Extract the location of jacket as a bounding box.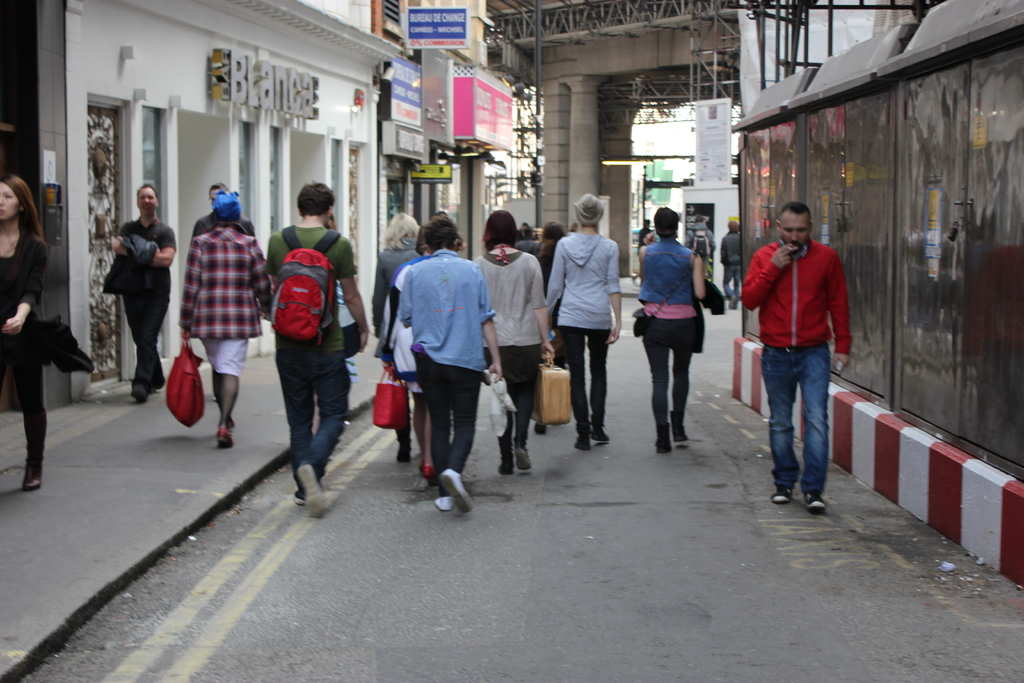
left=637, top=241, right=696, bottom=308.
